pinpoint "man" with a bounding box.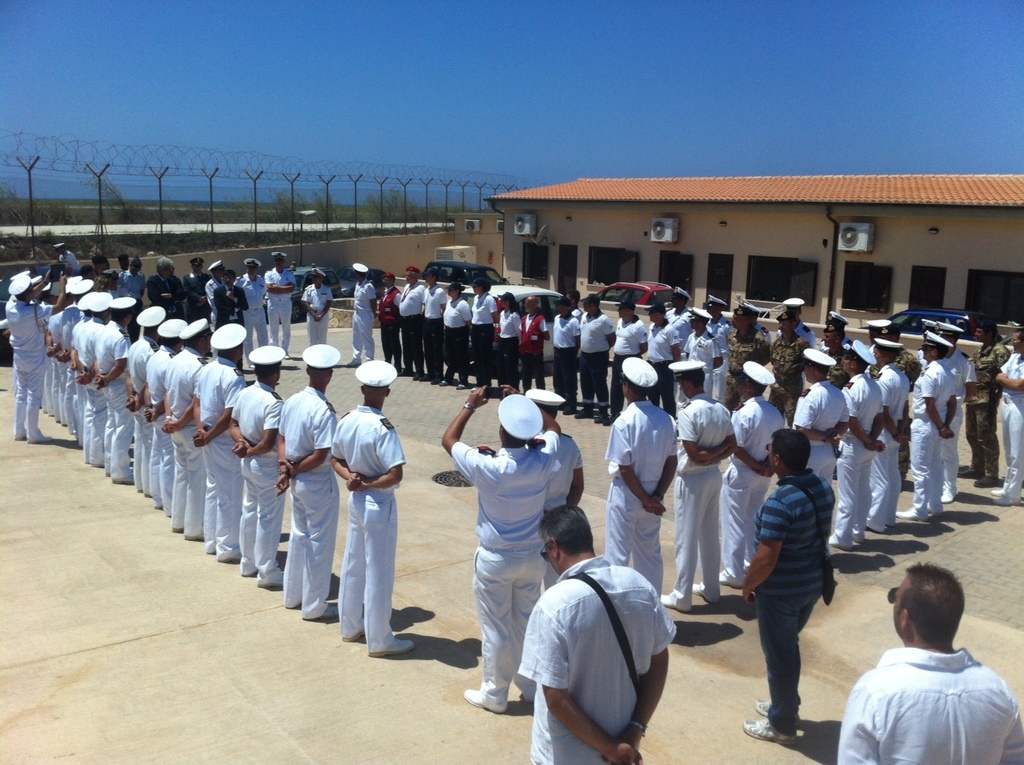
213, 271, 252, 324.
